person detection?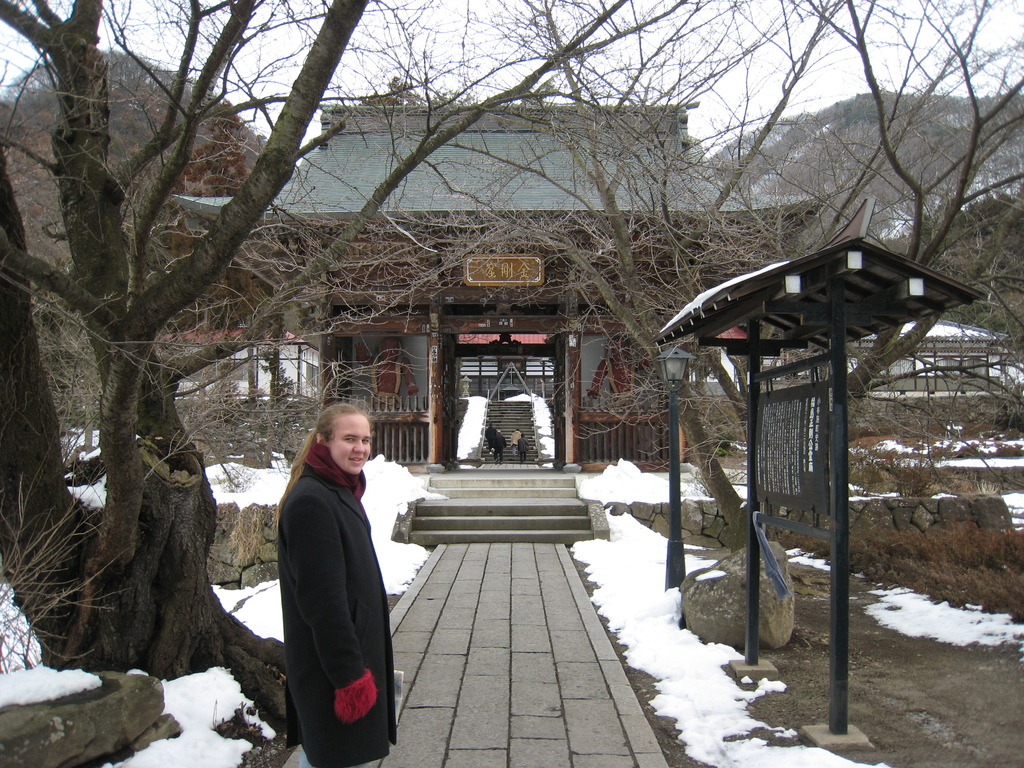
(x1=509, y1=428, x2=520, y2=454)
